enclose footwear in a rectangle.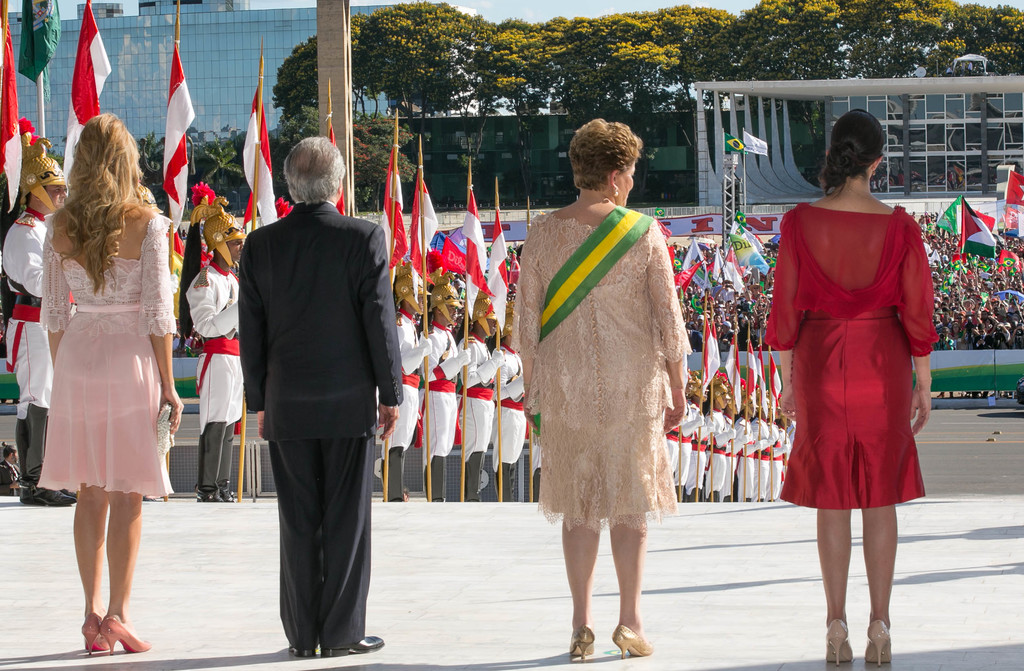
l=383, t=445, r=404, b=503.
